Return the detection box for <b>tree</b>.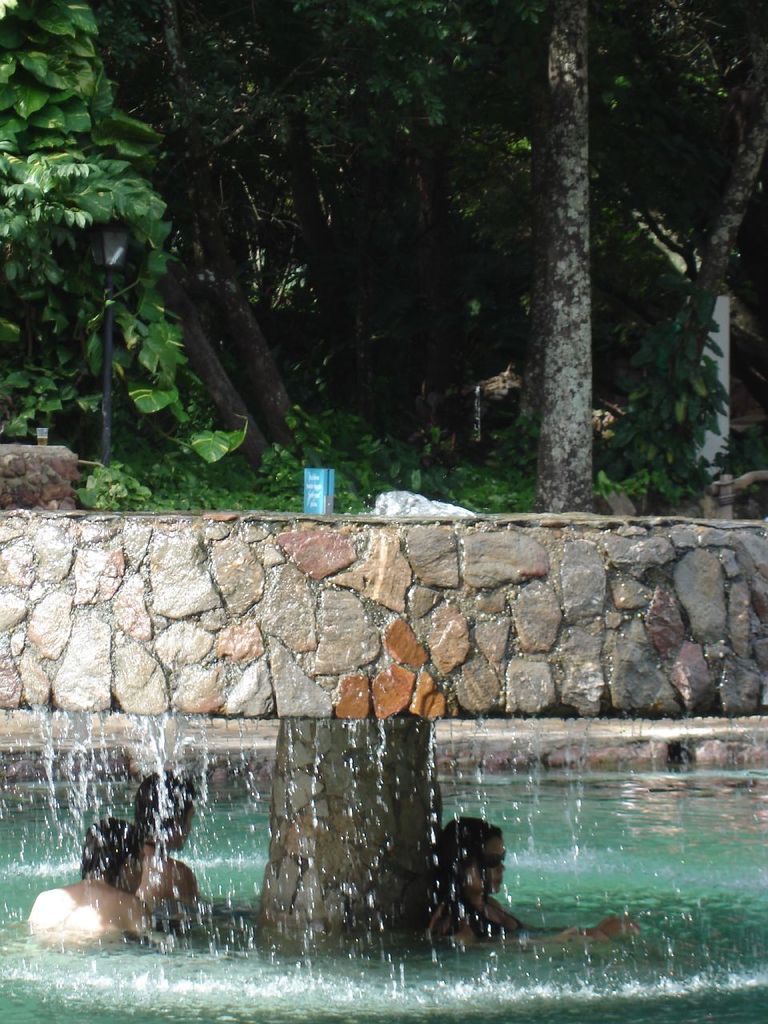
<region>542, 0, 588, 512</region>.
